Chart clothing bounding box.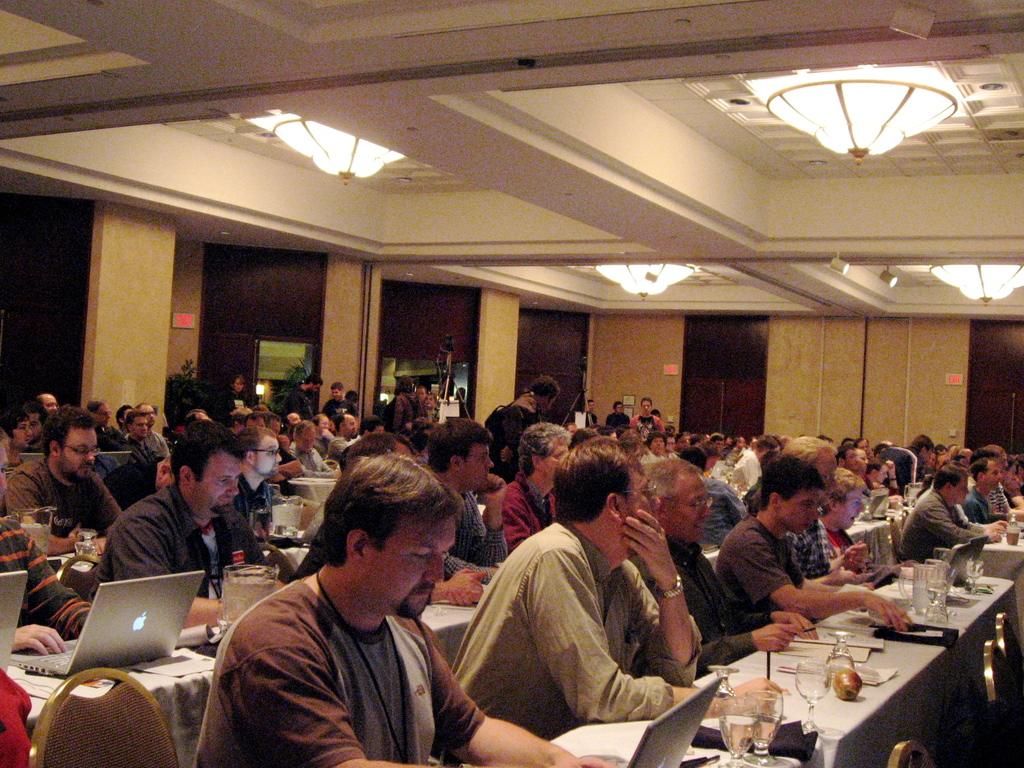
Charted: BBox(332, 431, 356, 458).
